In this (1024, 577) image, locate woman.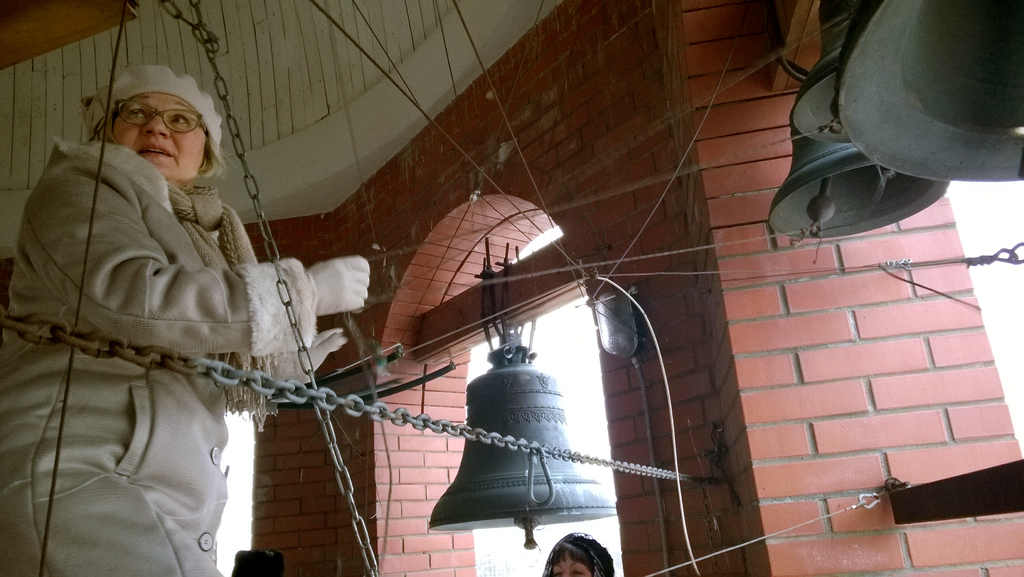
Bounding box: select_region(0, 64, 336, 576).
